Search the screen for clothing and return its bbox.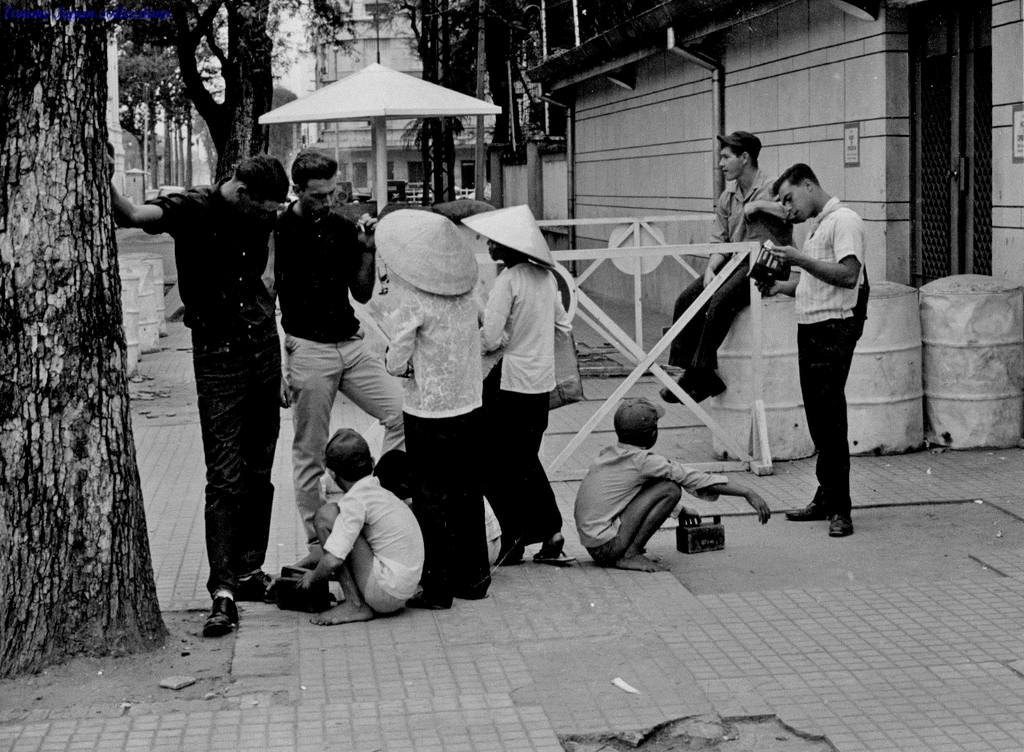
Found: bbox=(276, 201, 407, 547).
